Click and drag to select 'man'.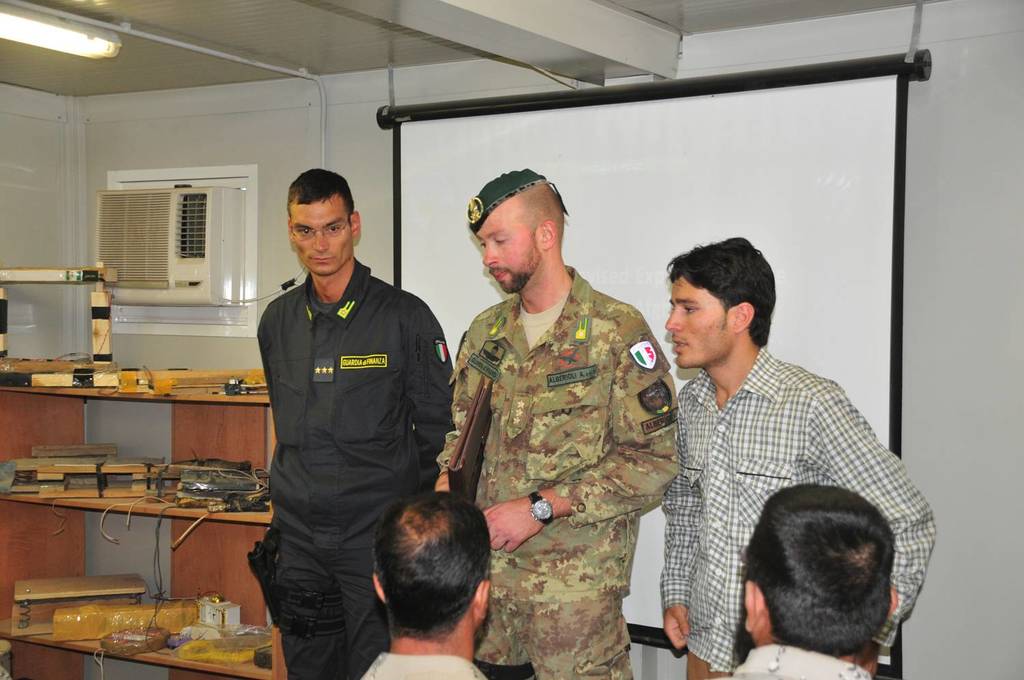
Selection: 632 250 916 654.
